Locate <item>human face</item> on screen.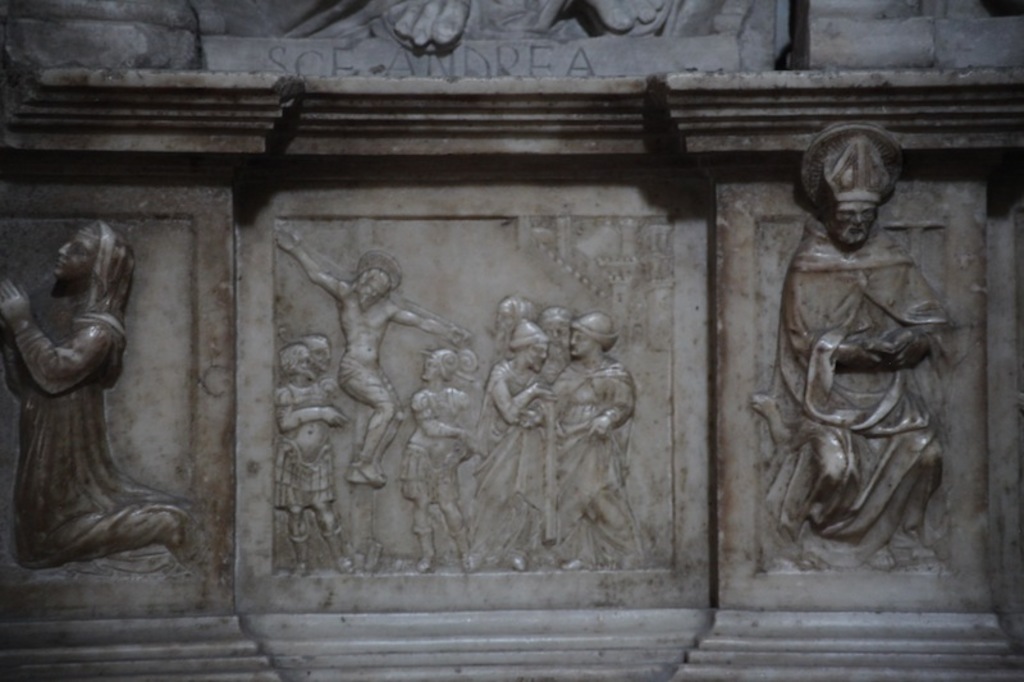
On screen at bbox=(548, 326, 567, 351).
